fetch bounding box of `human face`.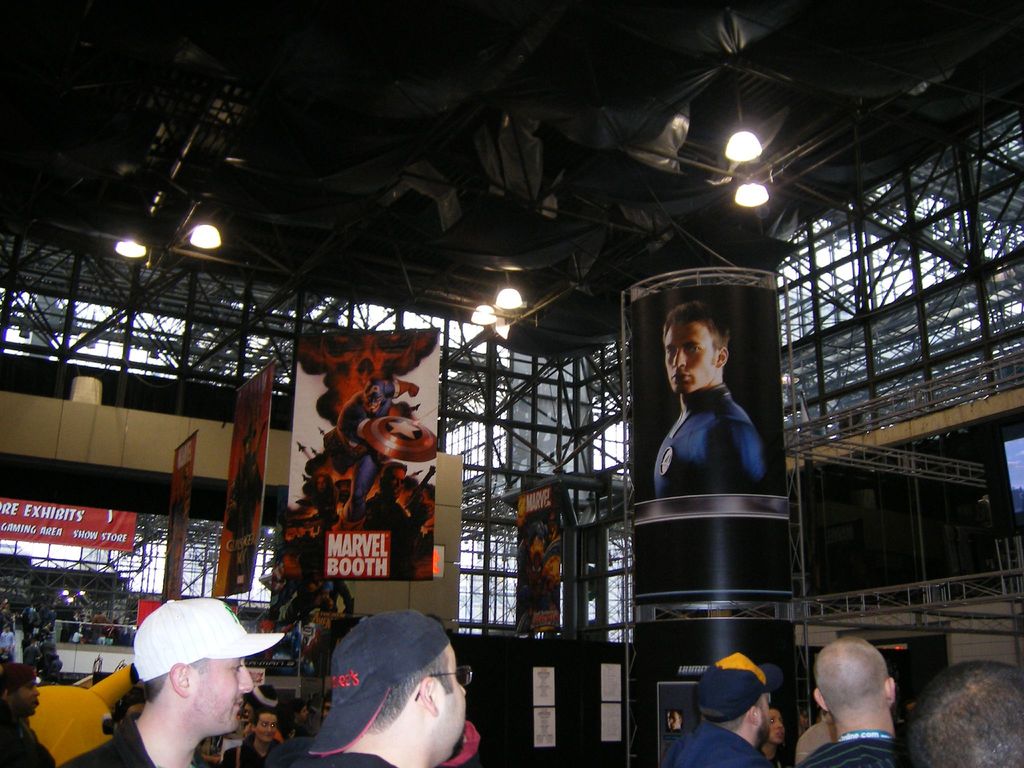
Bbox: [left=432, top=643, right=469, bottom=755].
